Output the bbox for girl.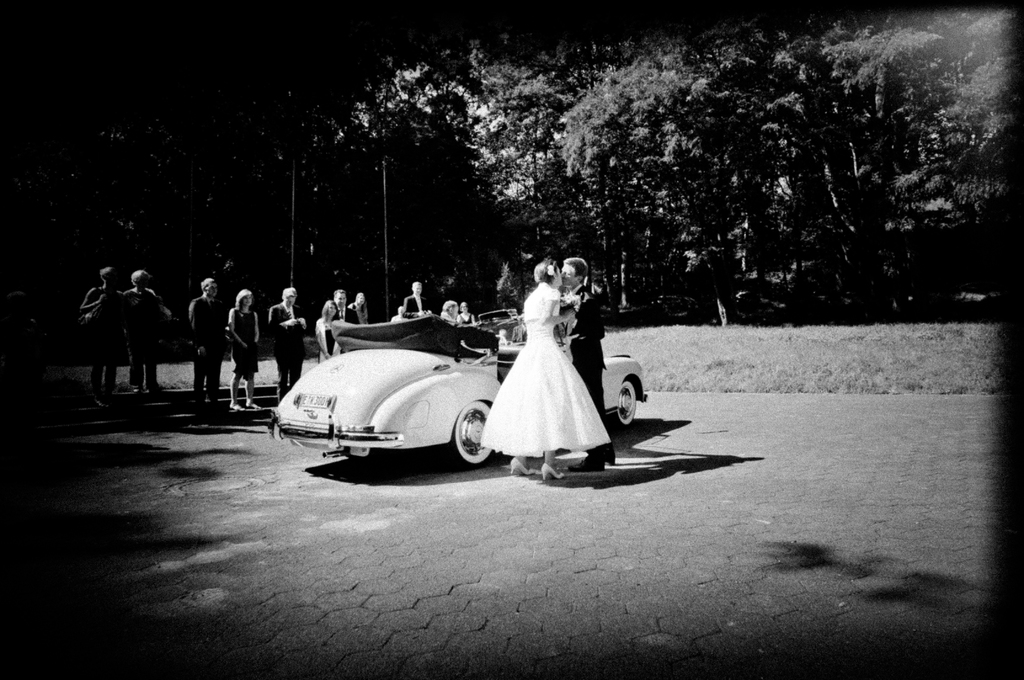
box=[81, 266, 114, 400].
